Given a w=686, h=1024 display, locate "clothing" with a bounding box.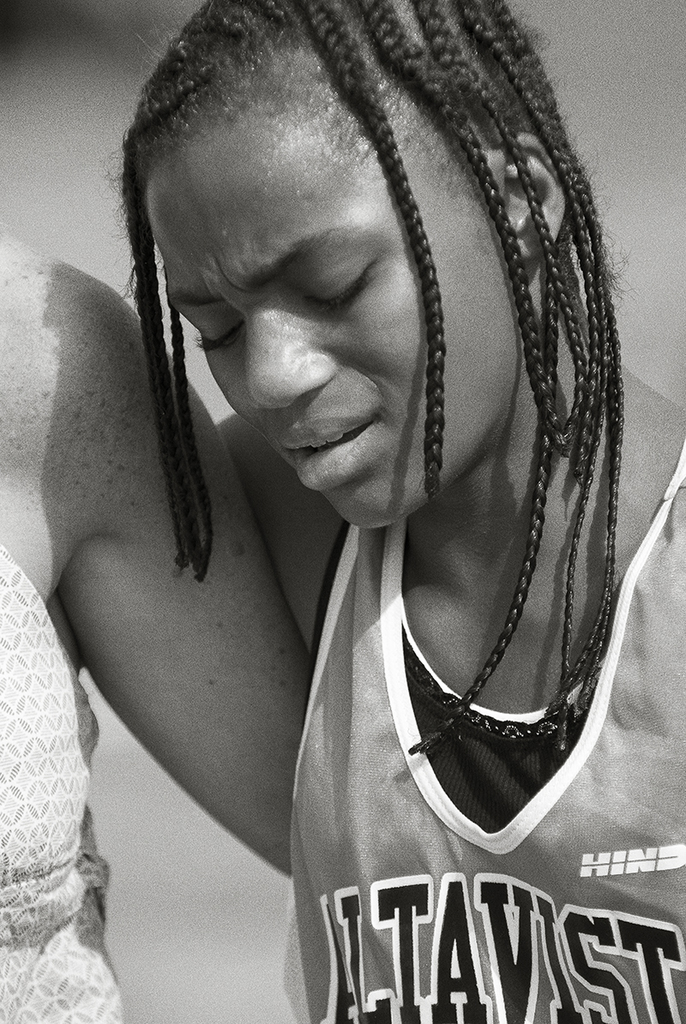
Located: <region>274, 434, 685, 1023</region>.
